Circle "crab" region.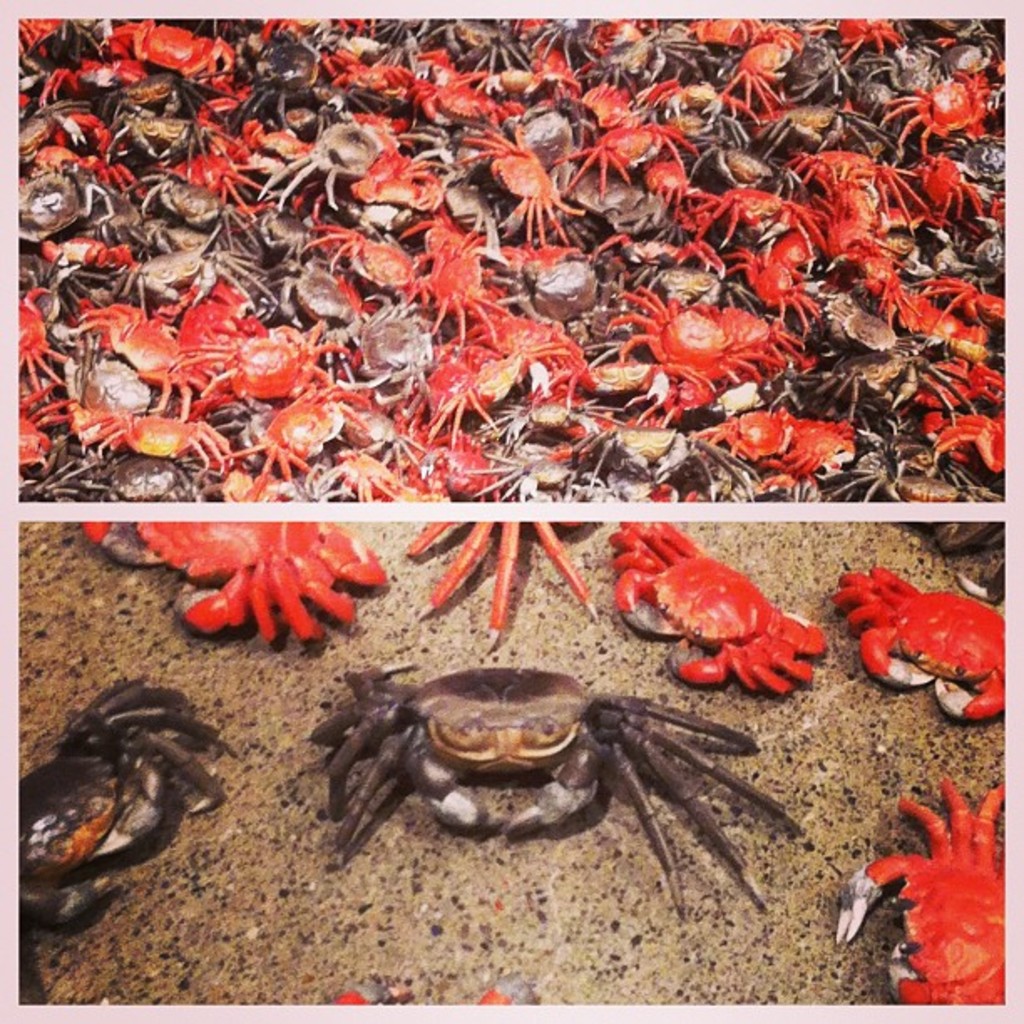
Region: x1=310 y1=639 x2=806 y2=919.
